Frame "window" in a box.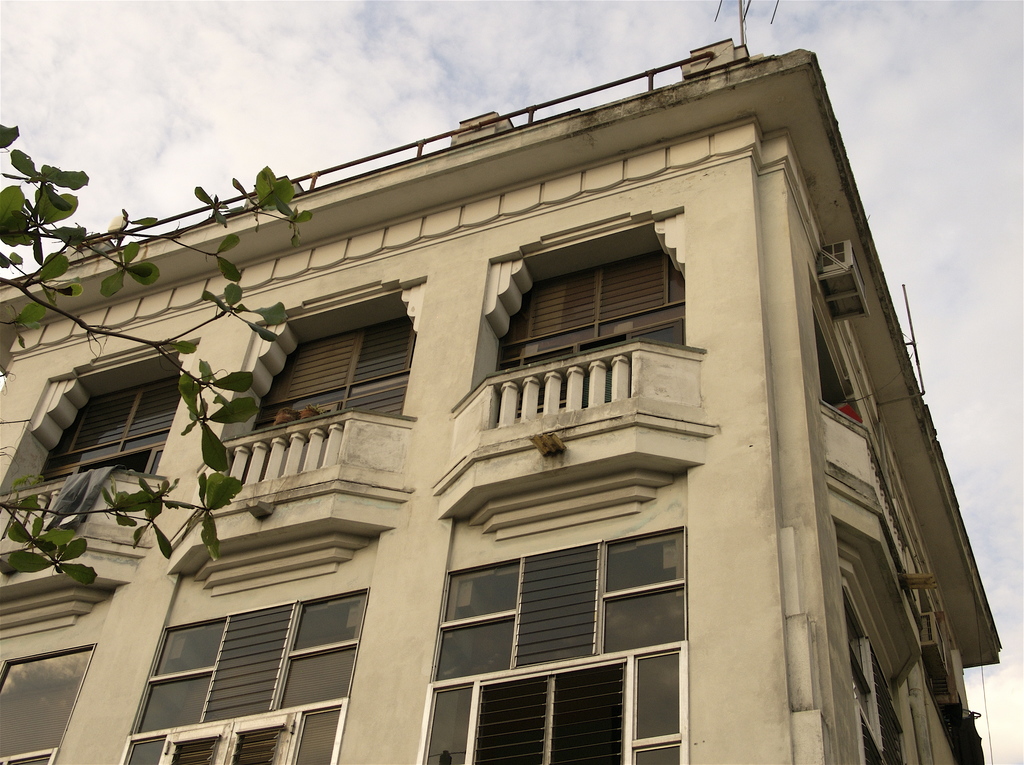
(0, 648, 110, 764).
